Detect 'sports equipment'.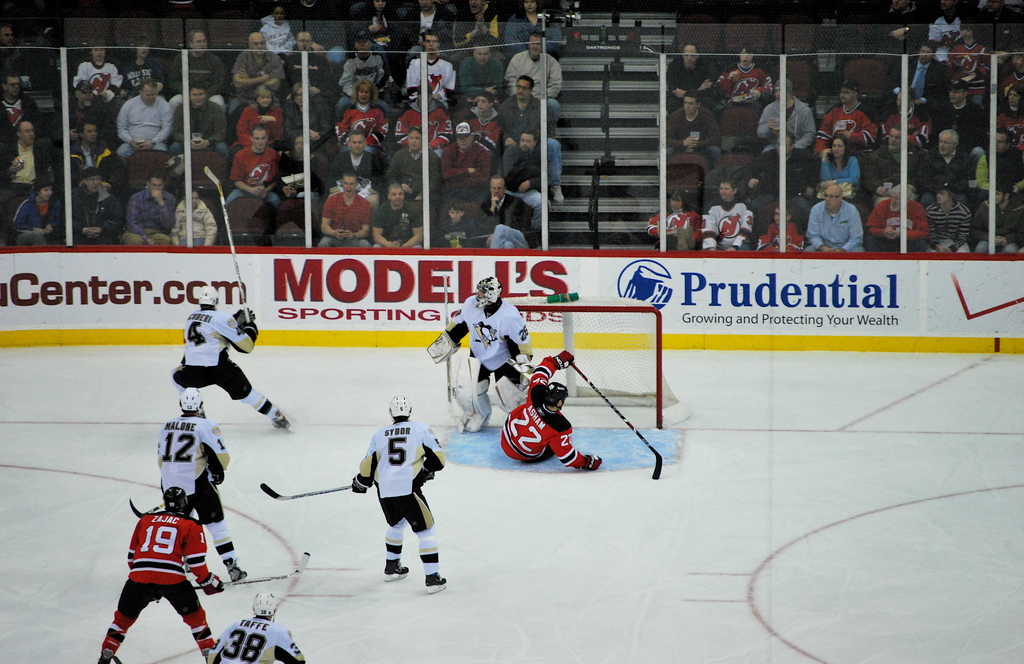
Detected at 252, 589, 277, 624.
